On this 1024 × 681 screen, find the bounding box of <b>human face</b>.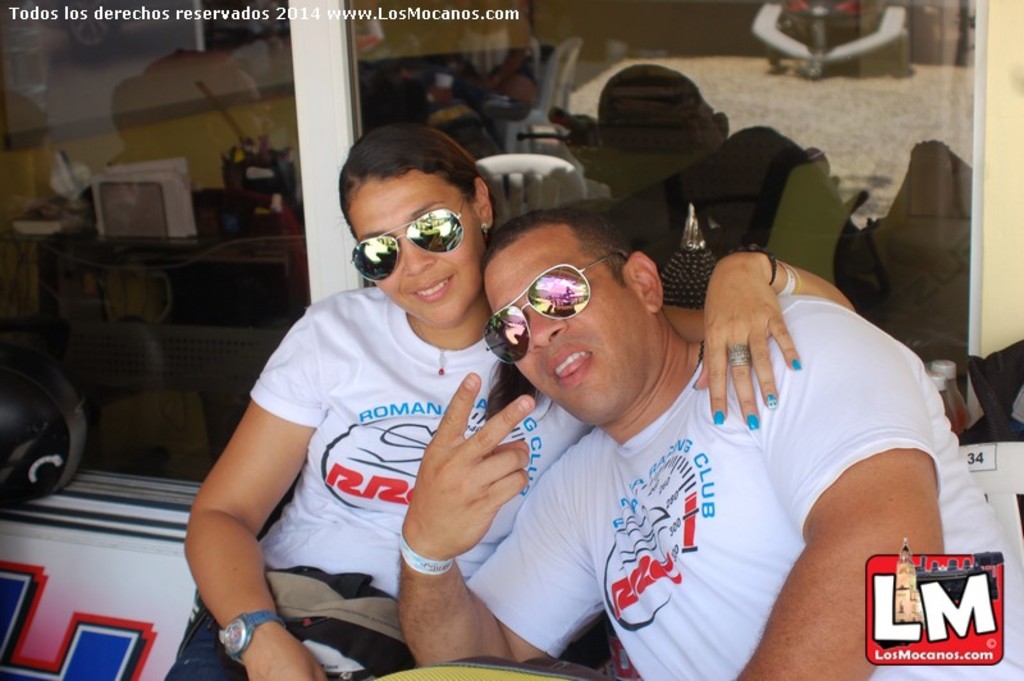
Bounding box: x1=349 y1=175 x2=488 y2=329.
